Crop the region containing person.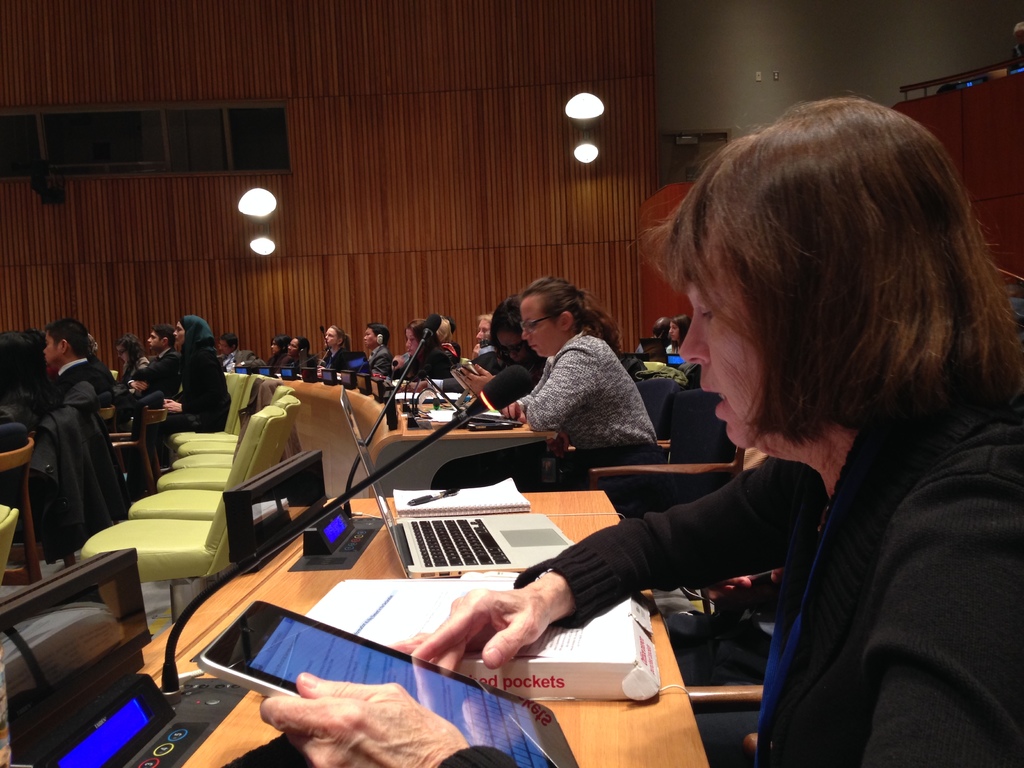
Crop region: select_region(360, 330, 390, 379).
